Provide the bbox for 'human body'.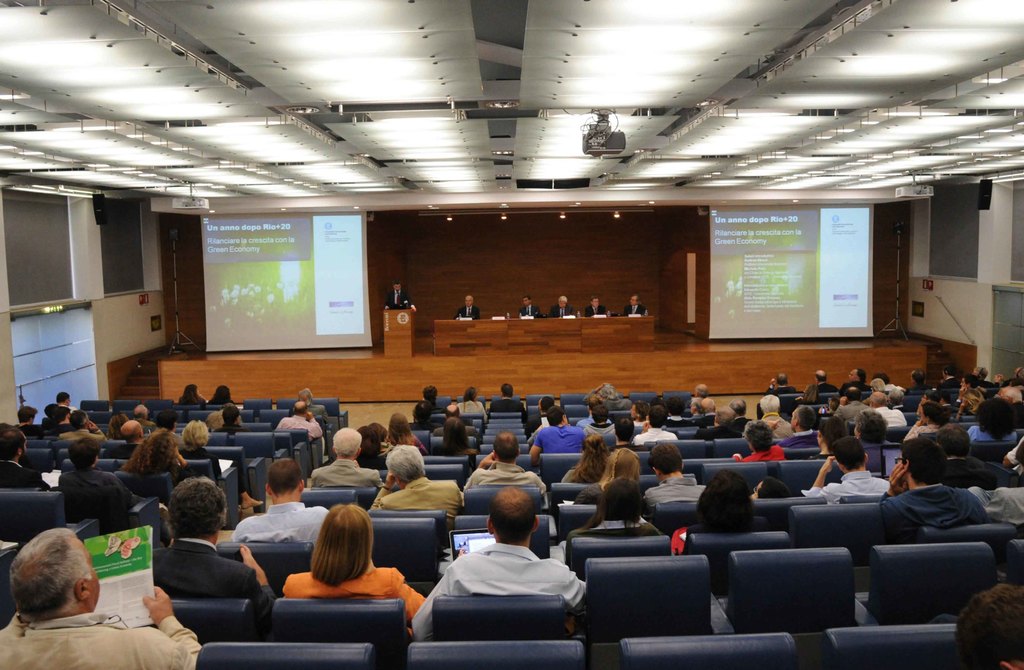
{"x1": 317, "y1": 461, "x2": 380, "y2": 490}.
